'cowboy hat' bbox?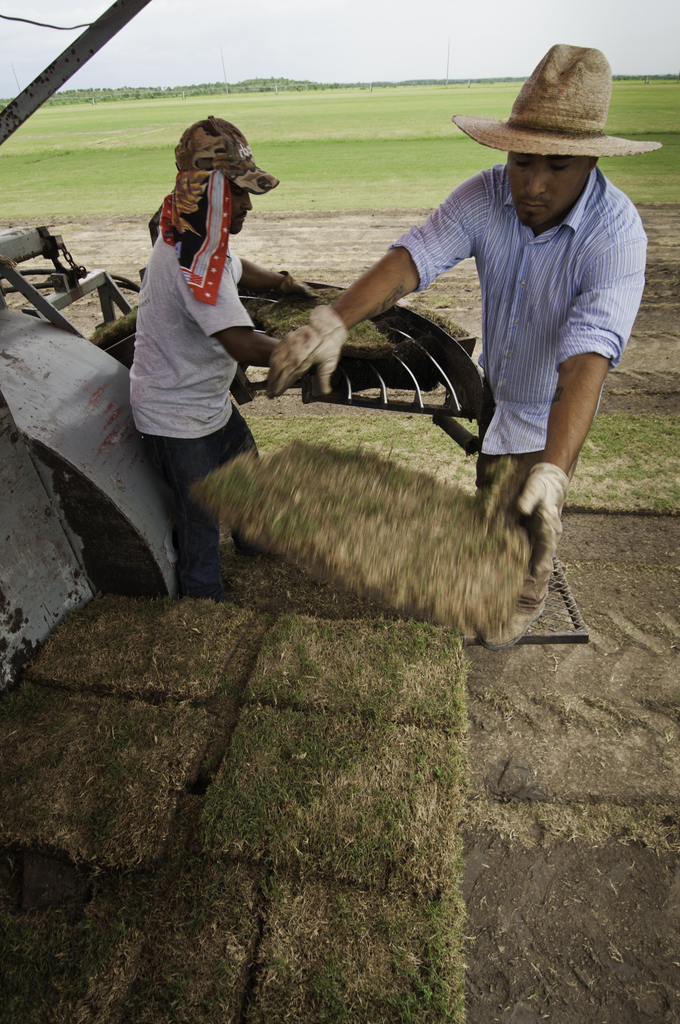
box(453, 35, 665, 169)
